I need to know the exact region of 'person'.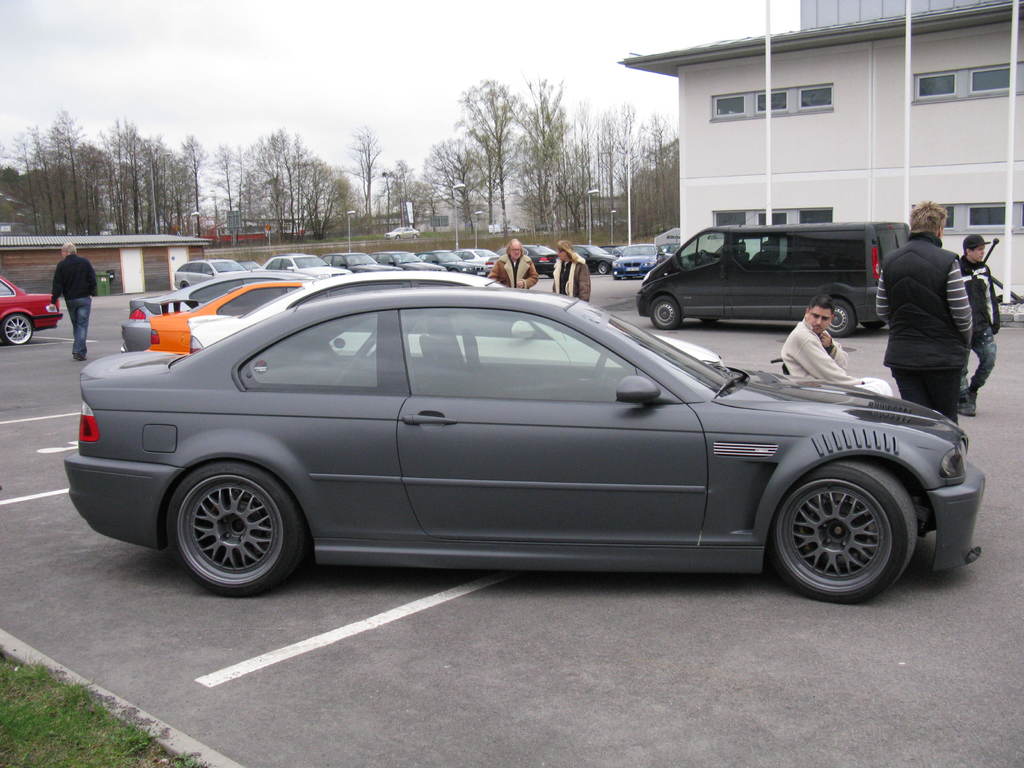
Region: <bbox>51, 243, 98, 359</bbox>.
